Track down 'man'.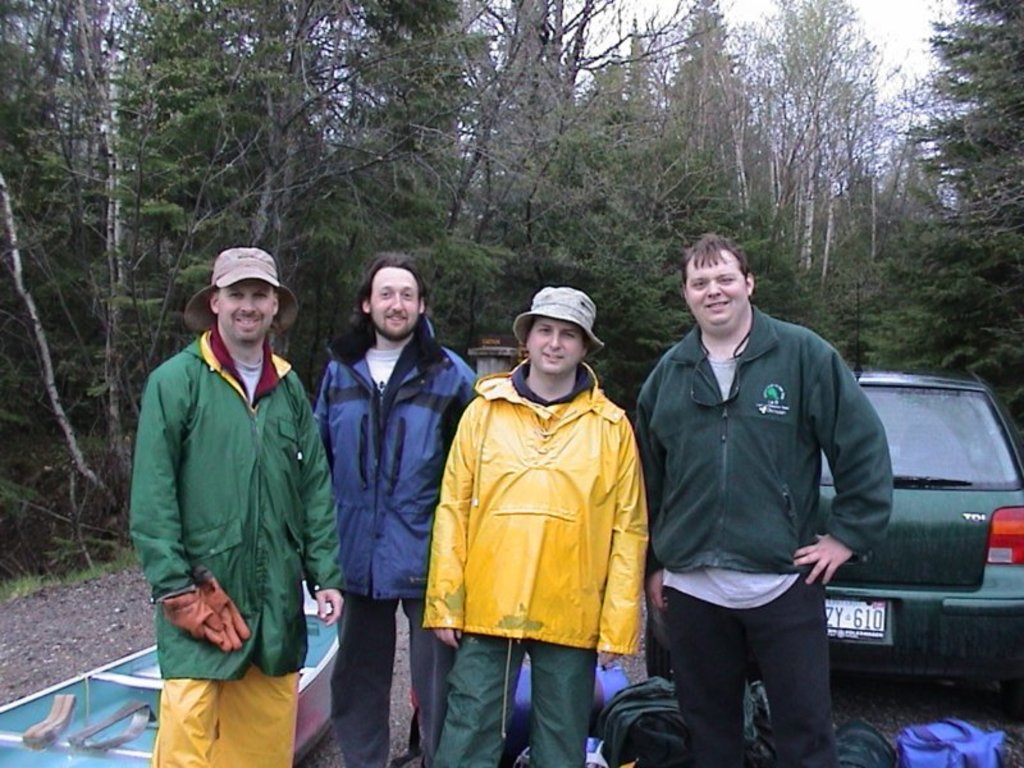
Tracked to <region>125, 250, 349, 767</region>.
